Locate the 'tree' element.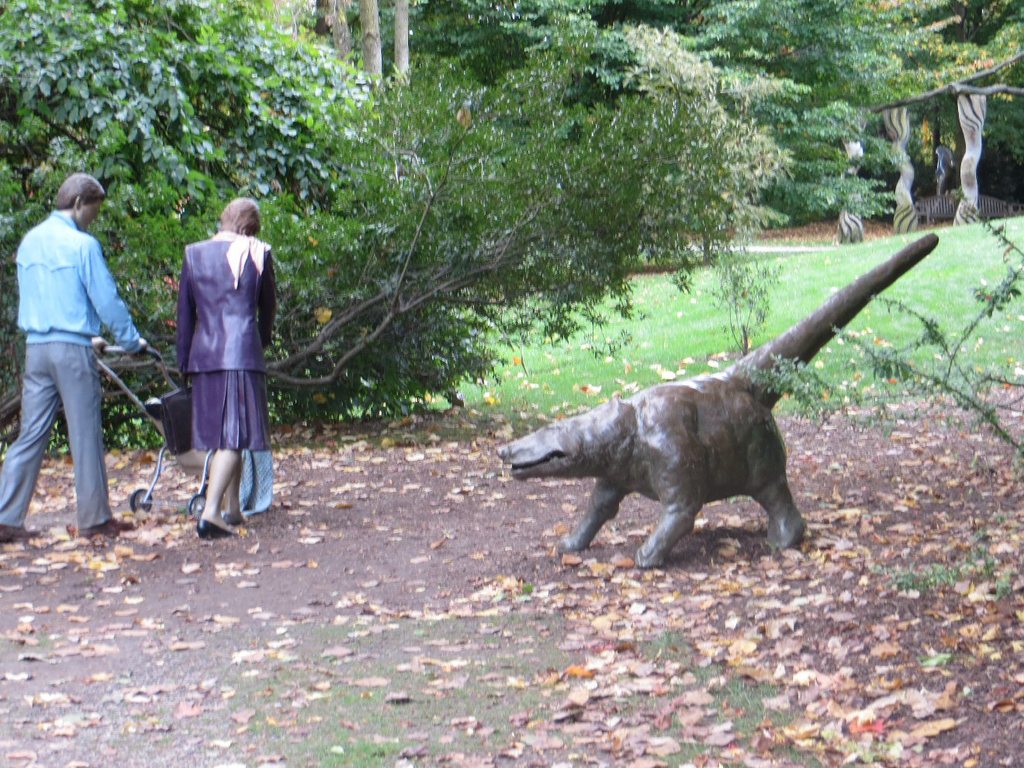
Element bbox: rect(0, 11, 812, 457).
